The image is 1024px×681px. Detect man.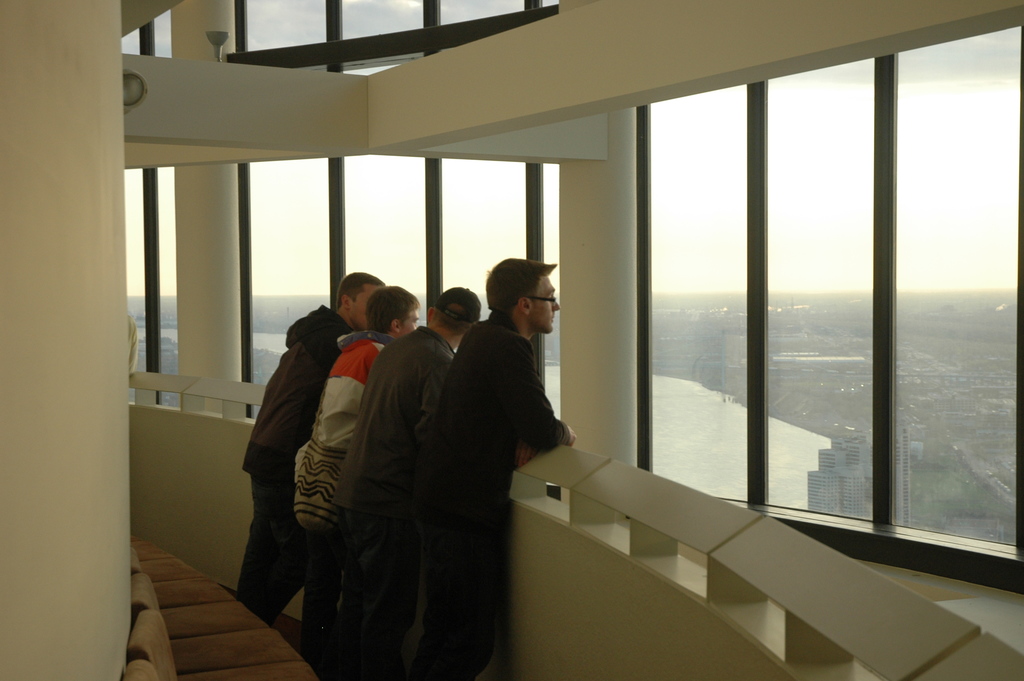
Detection: bbox=[230, 270, 387, 625].
